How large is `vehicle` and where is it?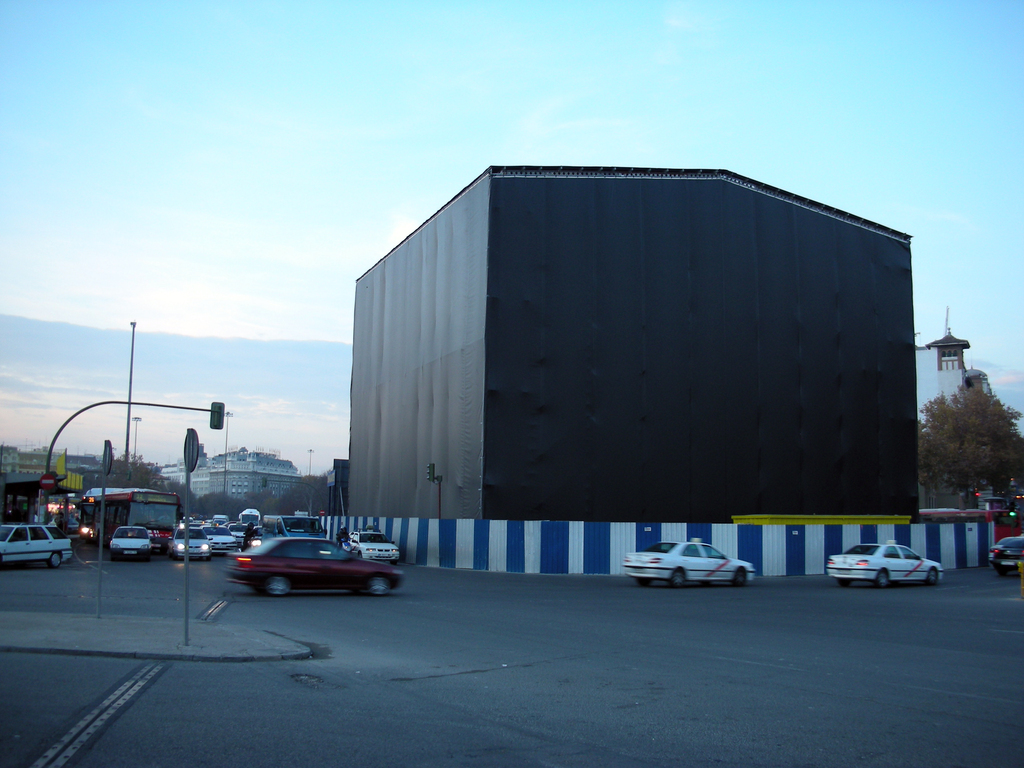
Bounding box: [left=988, top=536, right=1023, bottom=577].
